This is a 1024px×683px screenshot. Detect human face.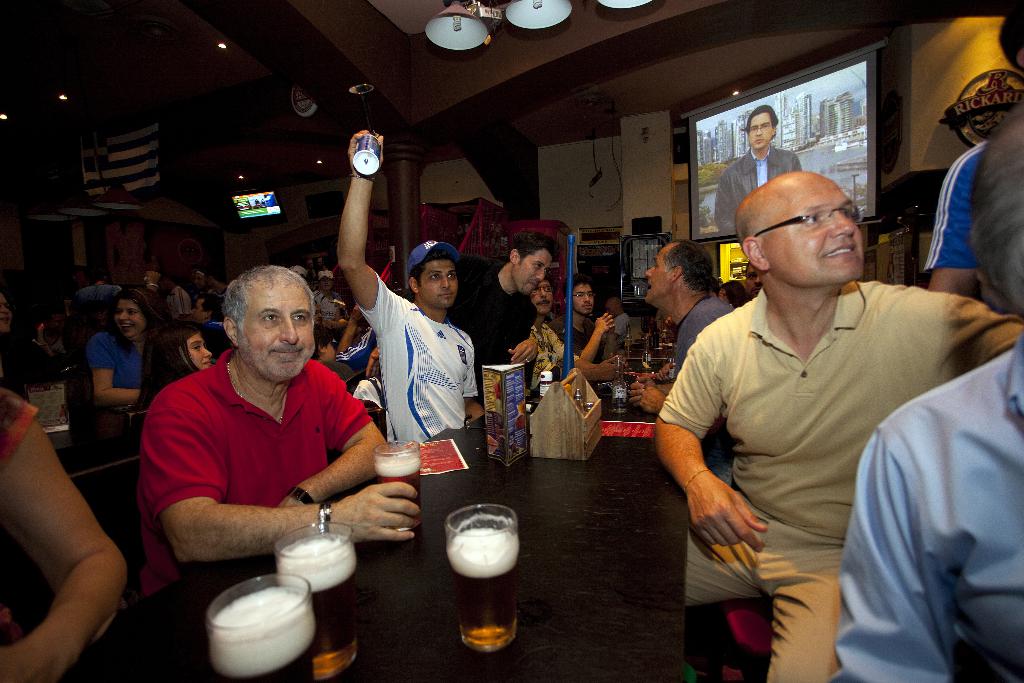
box(570, 283, 596, 315).
